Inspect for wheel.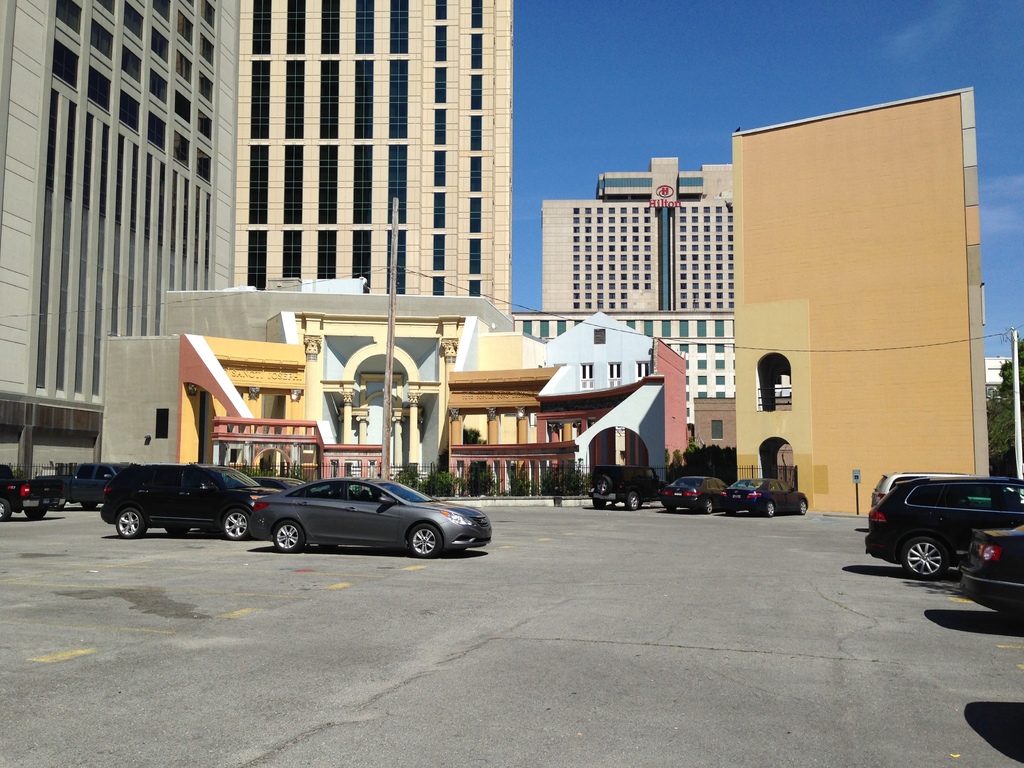
Inspection: 904, 538, 949, 579.
